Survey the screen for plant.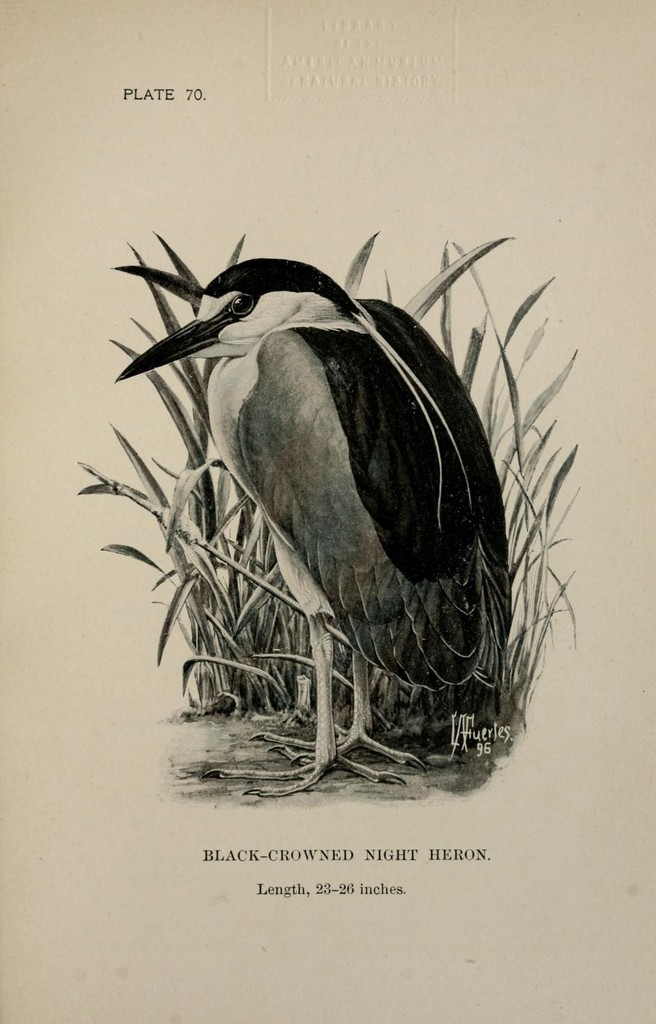
Survey found: 77 227 580 718.
